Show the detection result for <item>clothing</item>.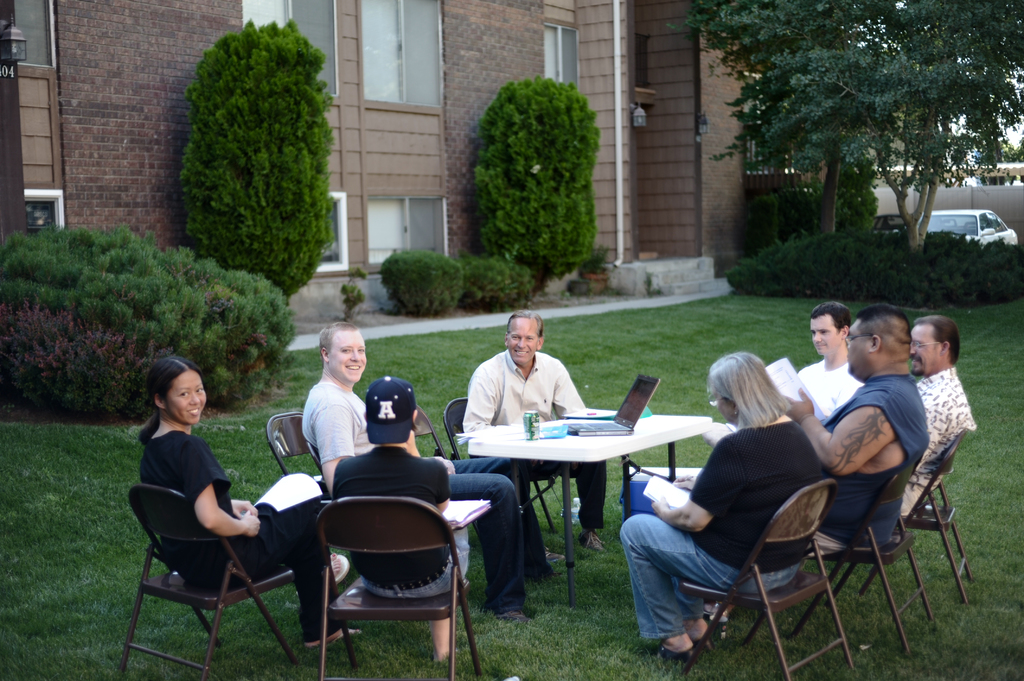
781/367/850/413.
